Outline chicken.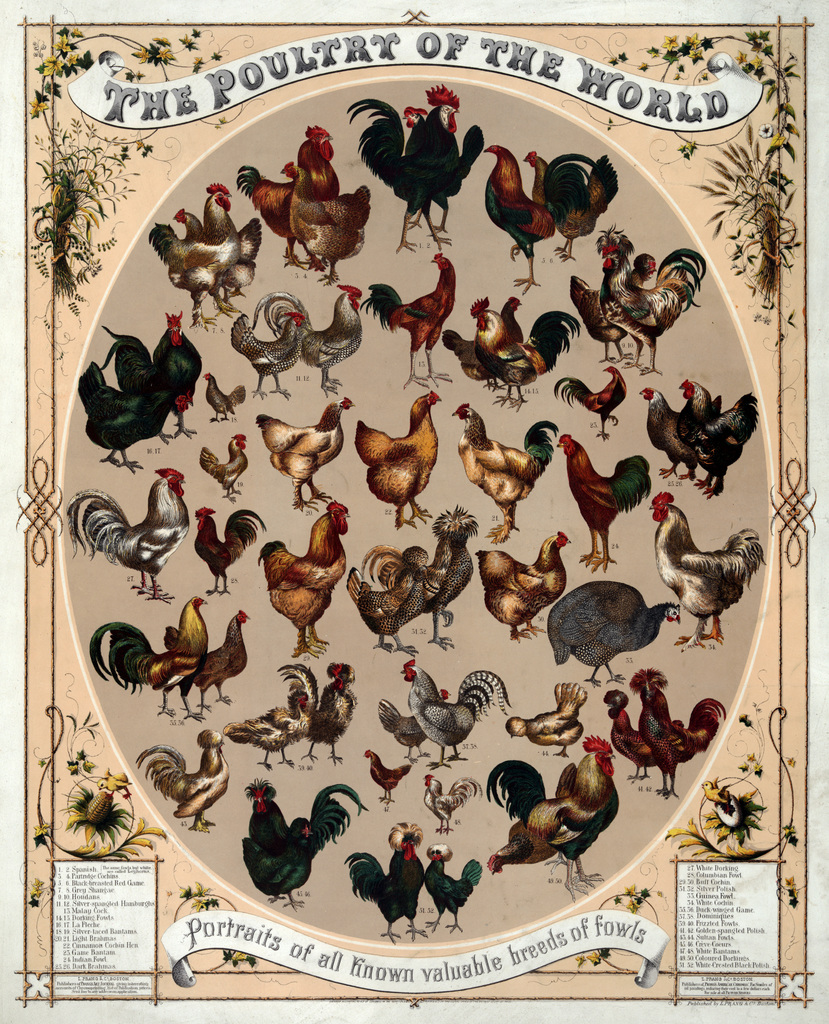
Outline: [160,609,255,708].
